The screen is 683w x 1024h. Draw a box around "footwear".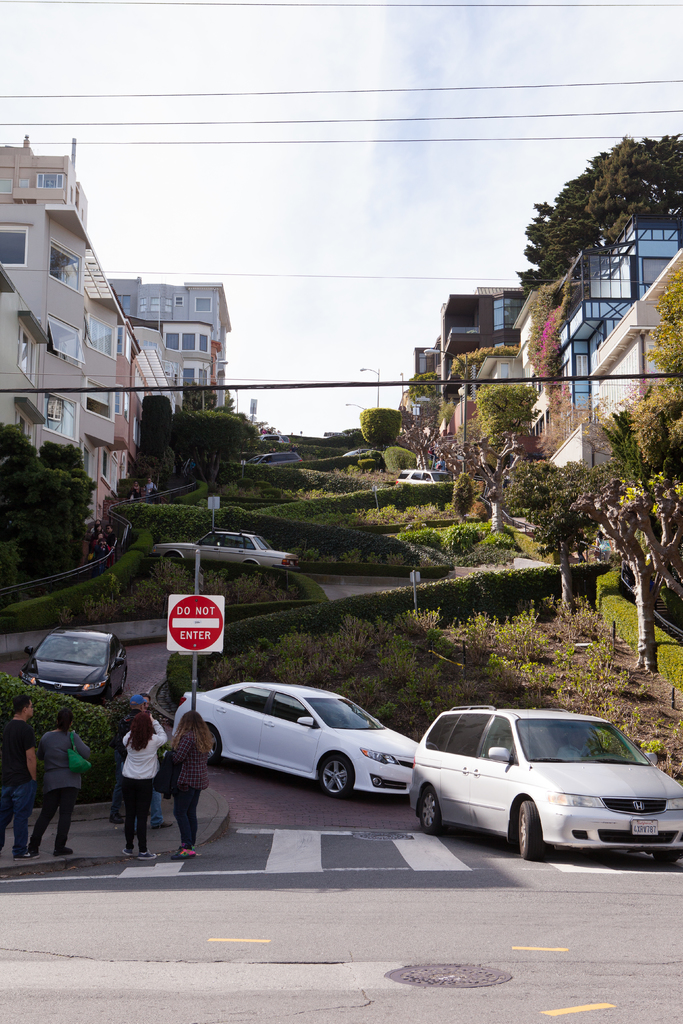
box(17, 849, 26, 860).
